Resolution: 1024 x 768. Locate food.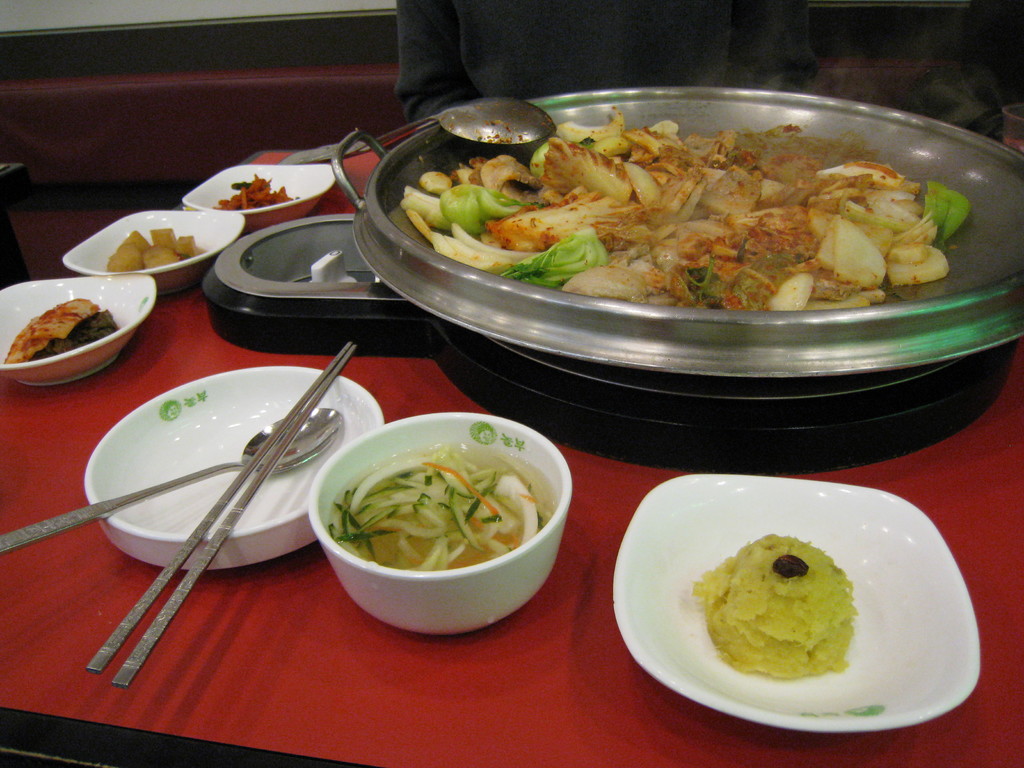
(left=325, top=453, right=545, bottom=575).
